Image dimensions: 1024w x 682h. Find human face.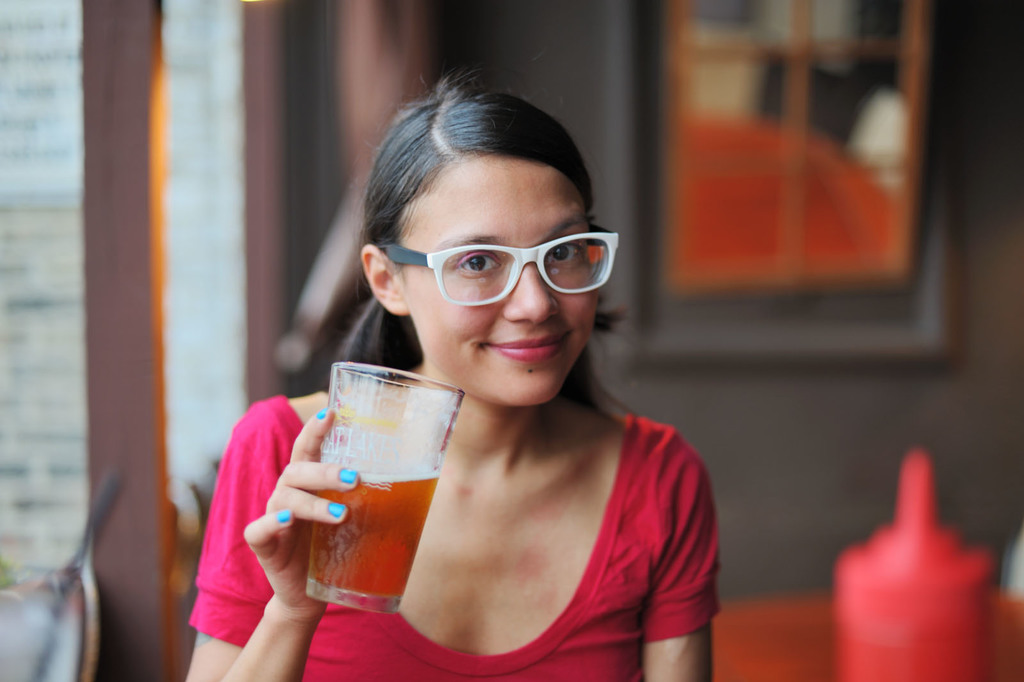
region(400, 157, 595, 409).
